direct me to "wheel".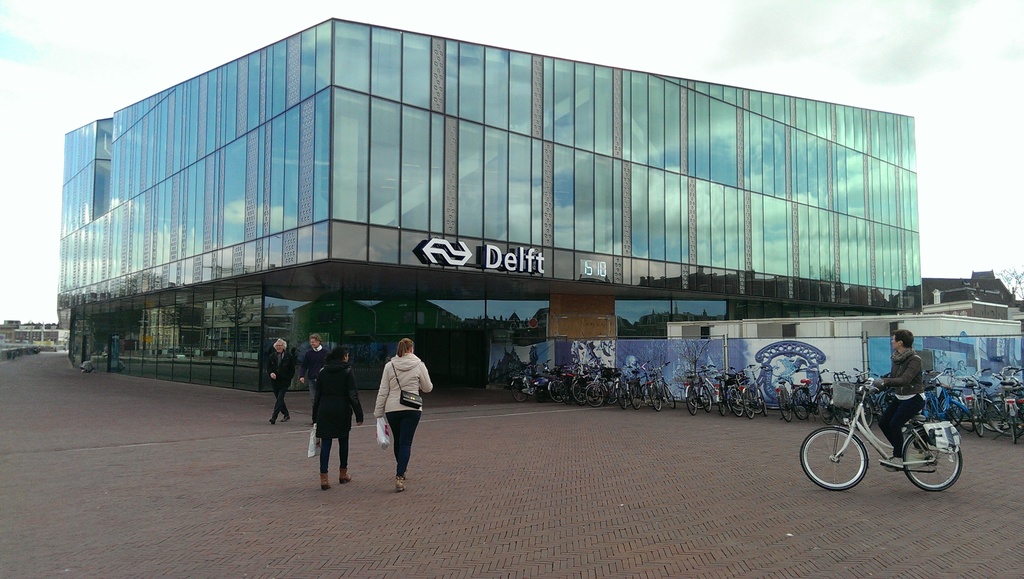
Direction: [x1=617, y1=386, x2=626, y2=411].
